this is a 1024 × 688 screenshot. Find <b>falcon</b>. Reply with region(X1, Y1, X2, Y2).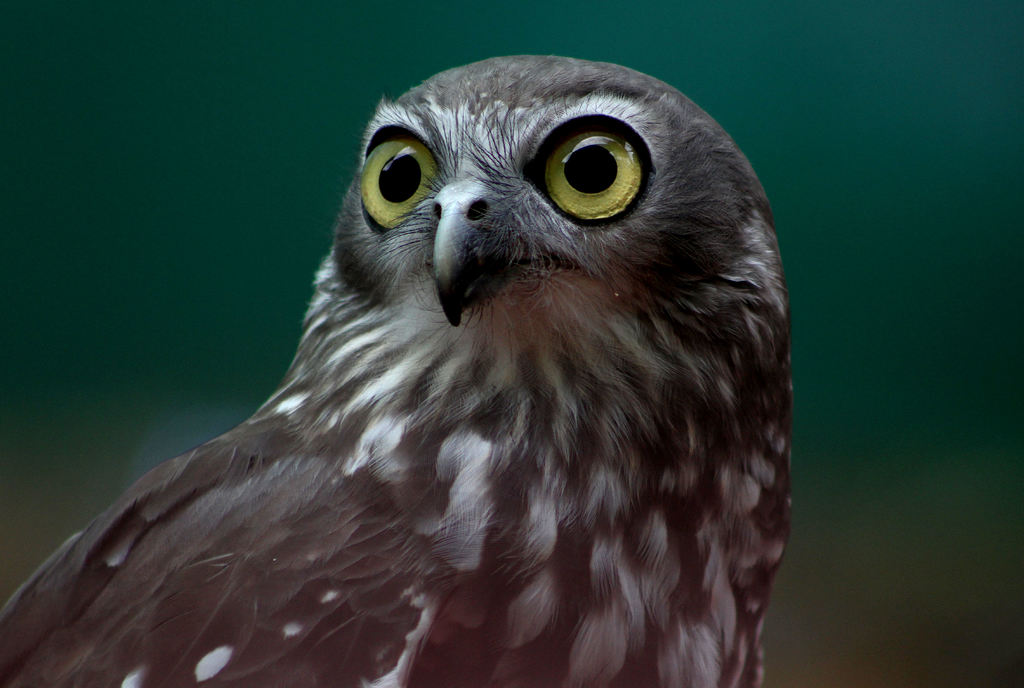
region(0, 51, 794, 687).
